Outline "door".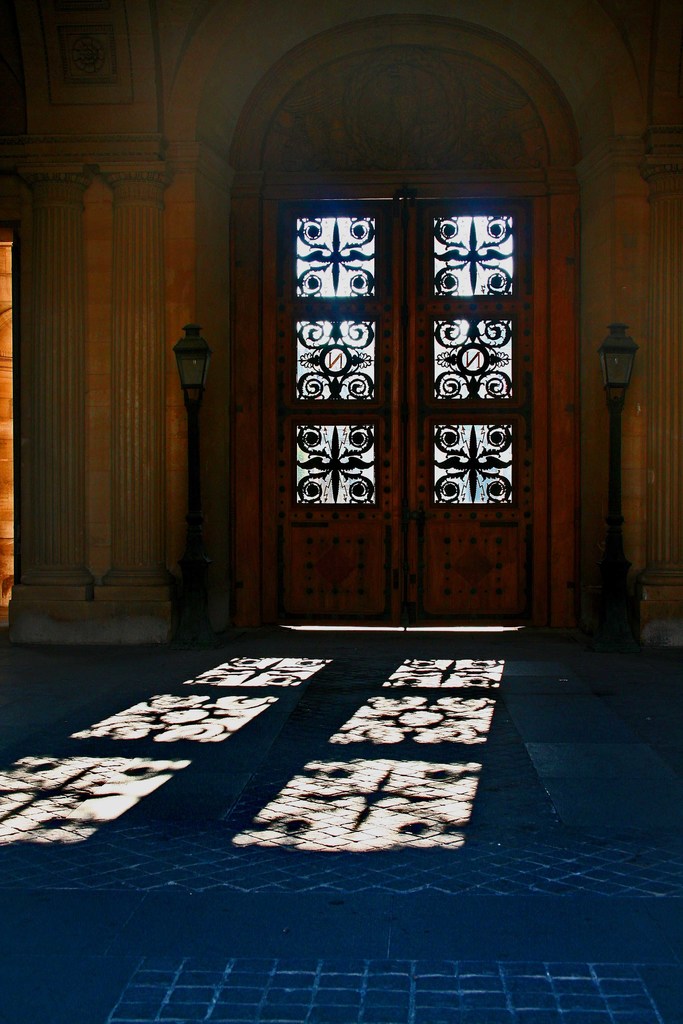
Outline: (402,200,532,636).
